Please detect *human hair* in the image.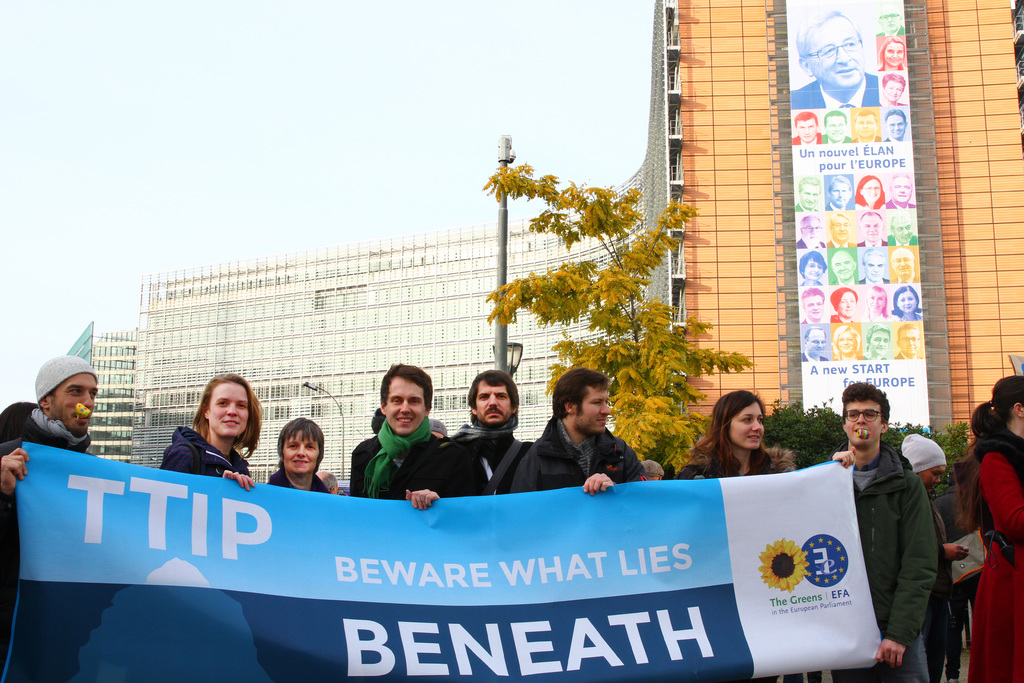
box(797, 4, 860, 70).
